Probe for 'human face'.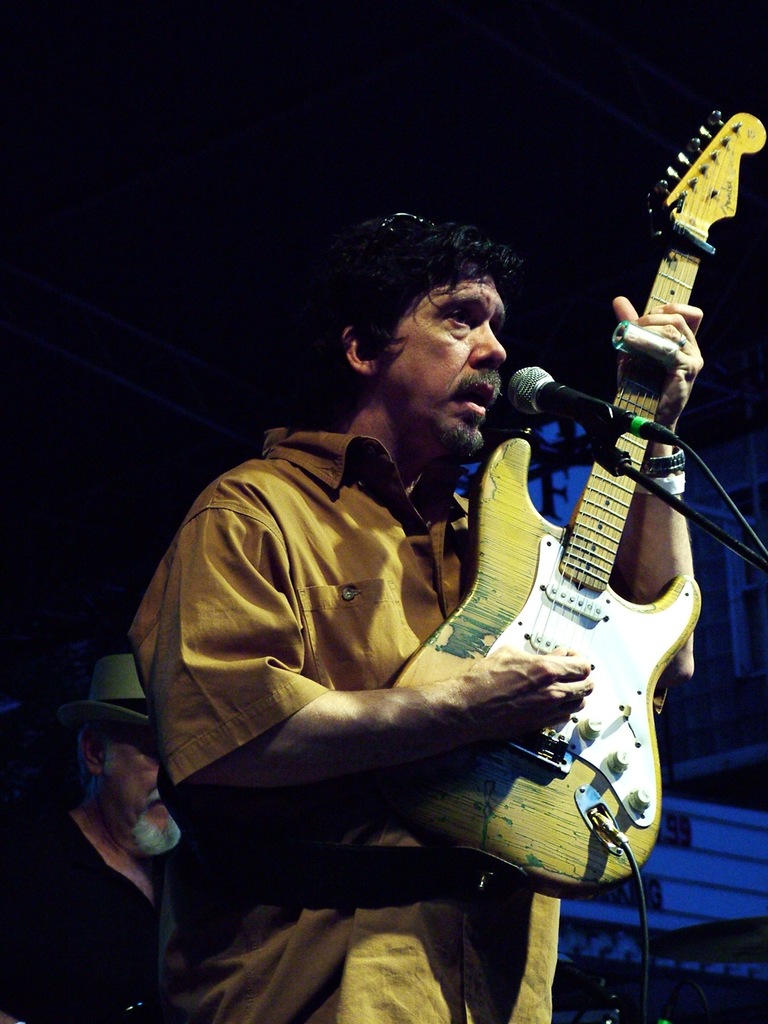
Probe result: Rect(107, 739, 186, 853).
